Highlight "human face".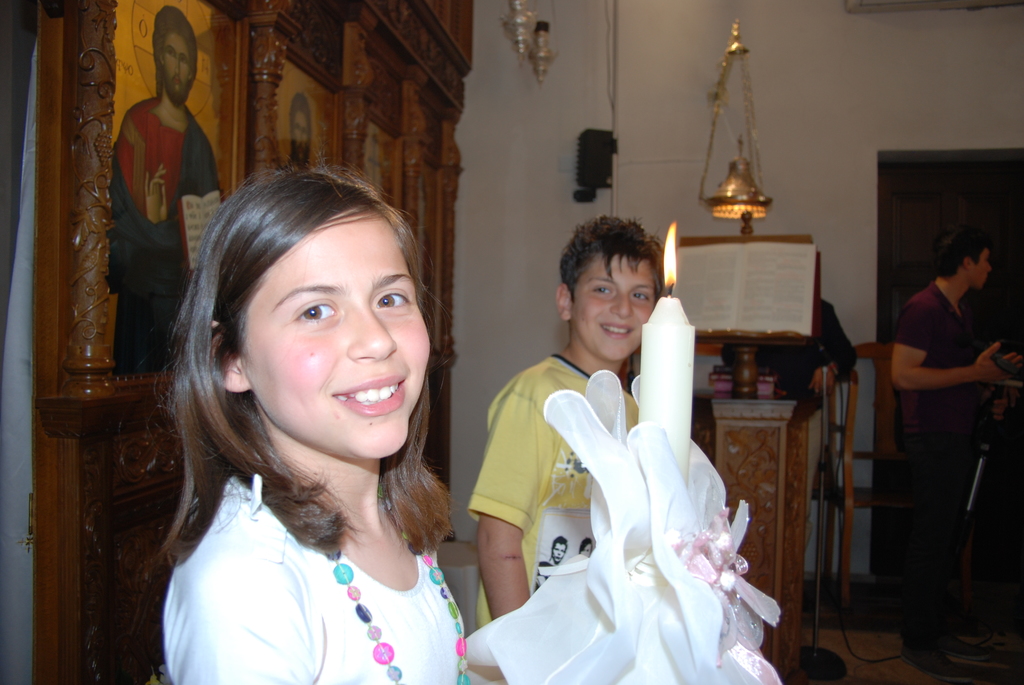
Highlighted region: 575, 254, 655, 363.
